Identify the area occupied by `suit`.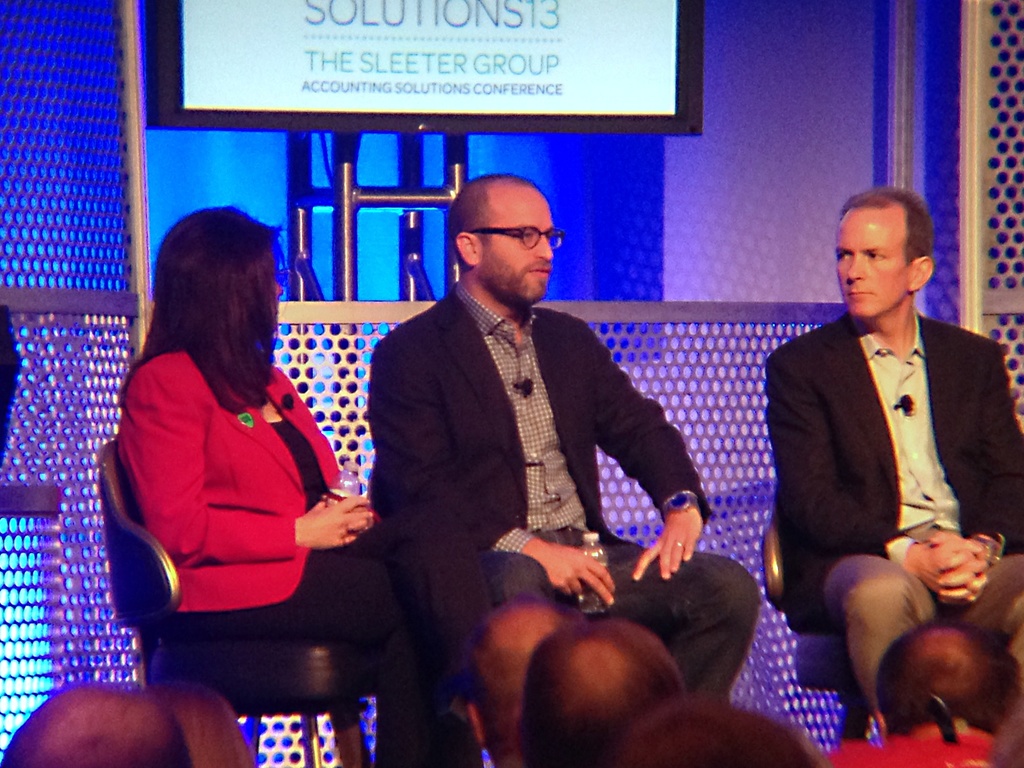
Area: [767, 223, 1011, 721].
